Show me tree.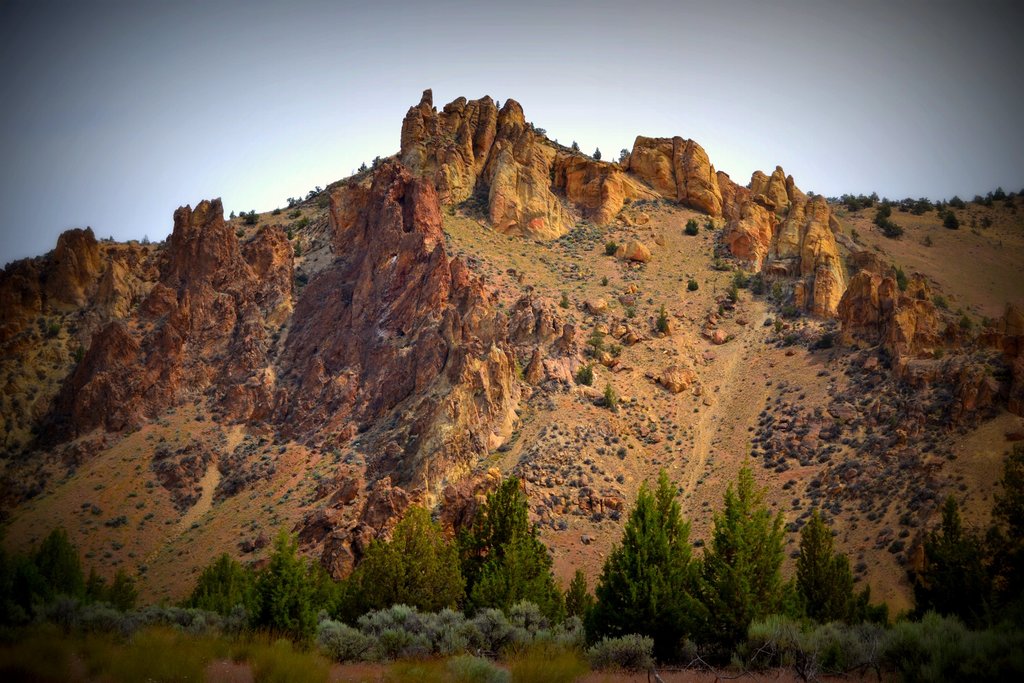
tree is here: 514/599/543/641.
